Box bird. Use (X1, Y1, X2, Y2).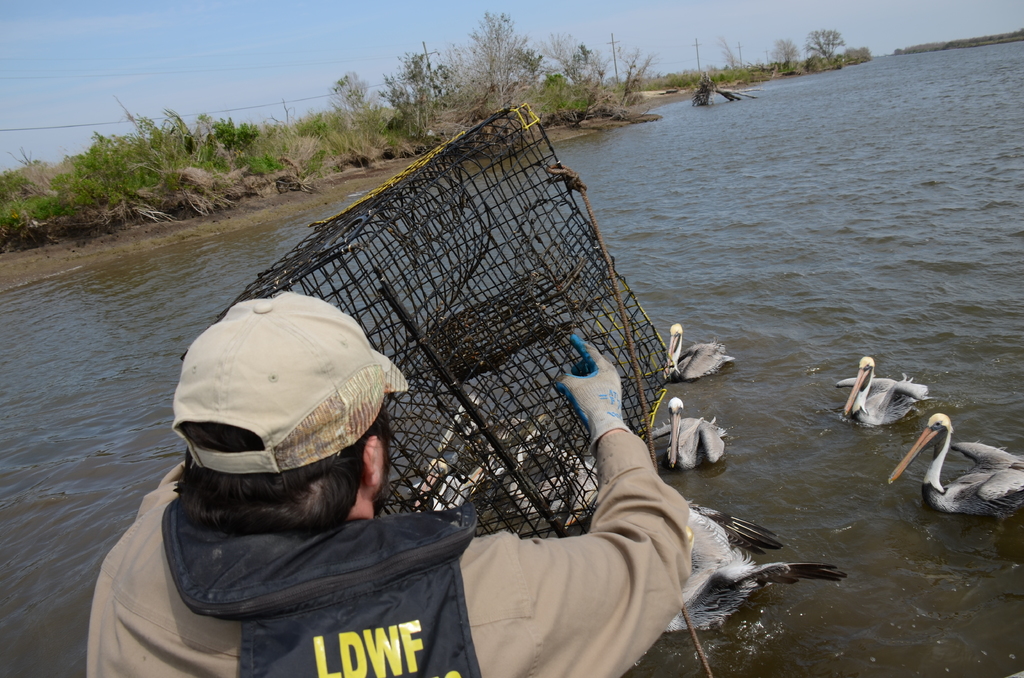
(879, 416, 1023, 511).
